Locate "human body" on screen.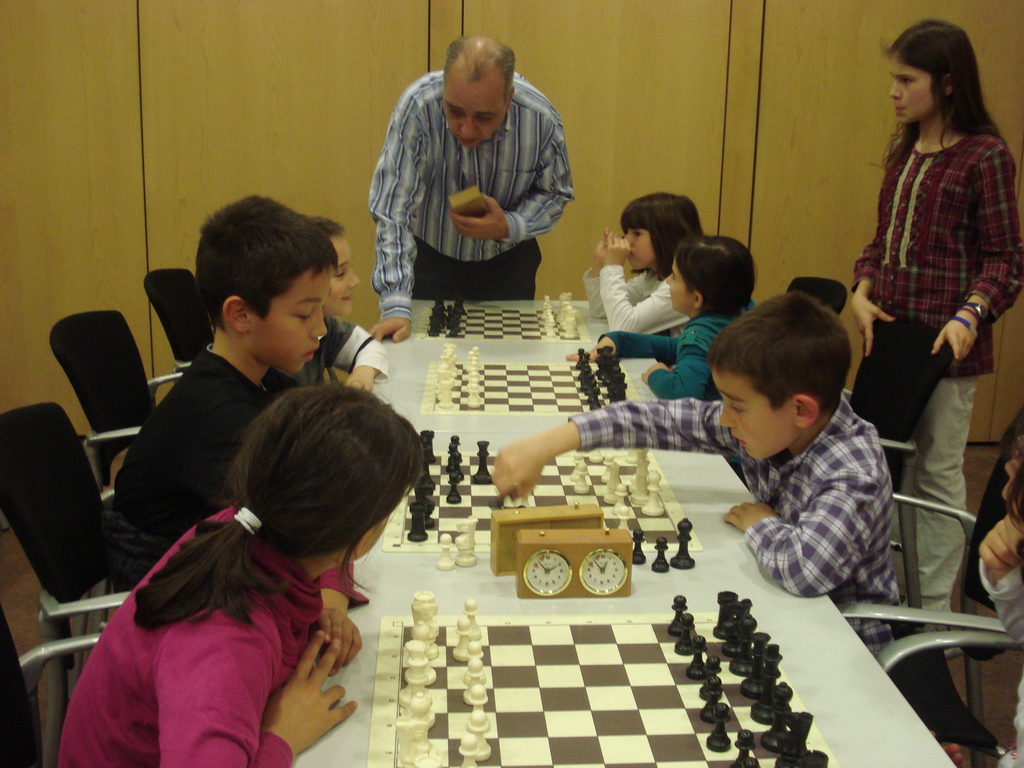
On screen at <bbox>491, 292, 906, 657</bbox>.
